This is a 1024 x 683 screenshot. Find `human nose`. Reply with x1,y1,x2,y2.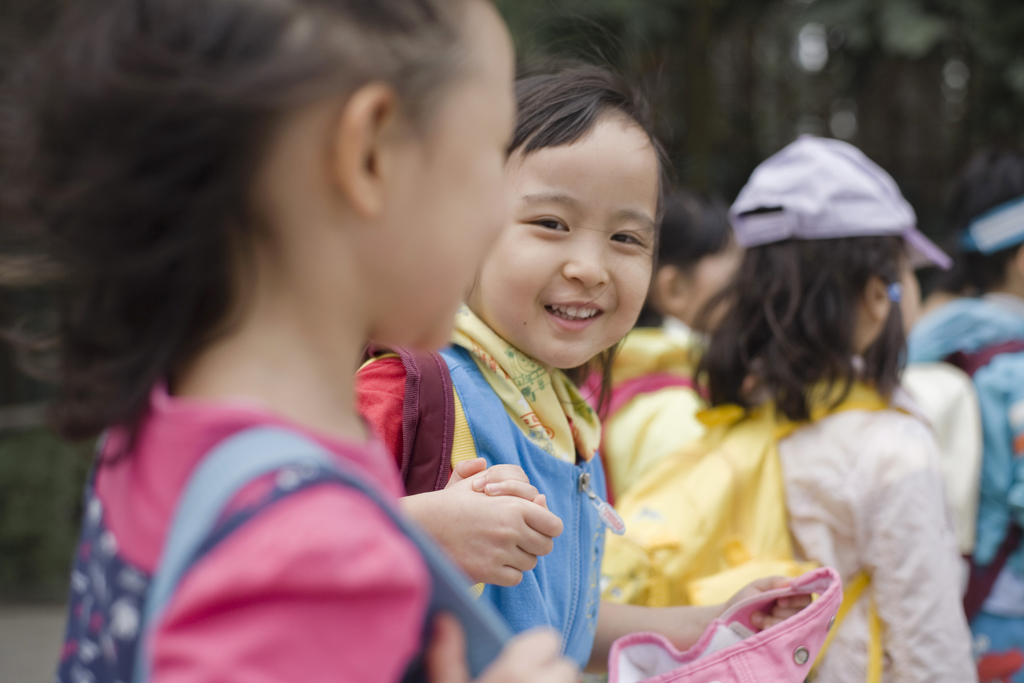
557,224,616,296.
